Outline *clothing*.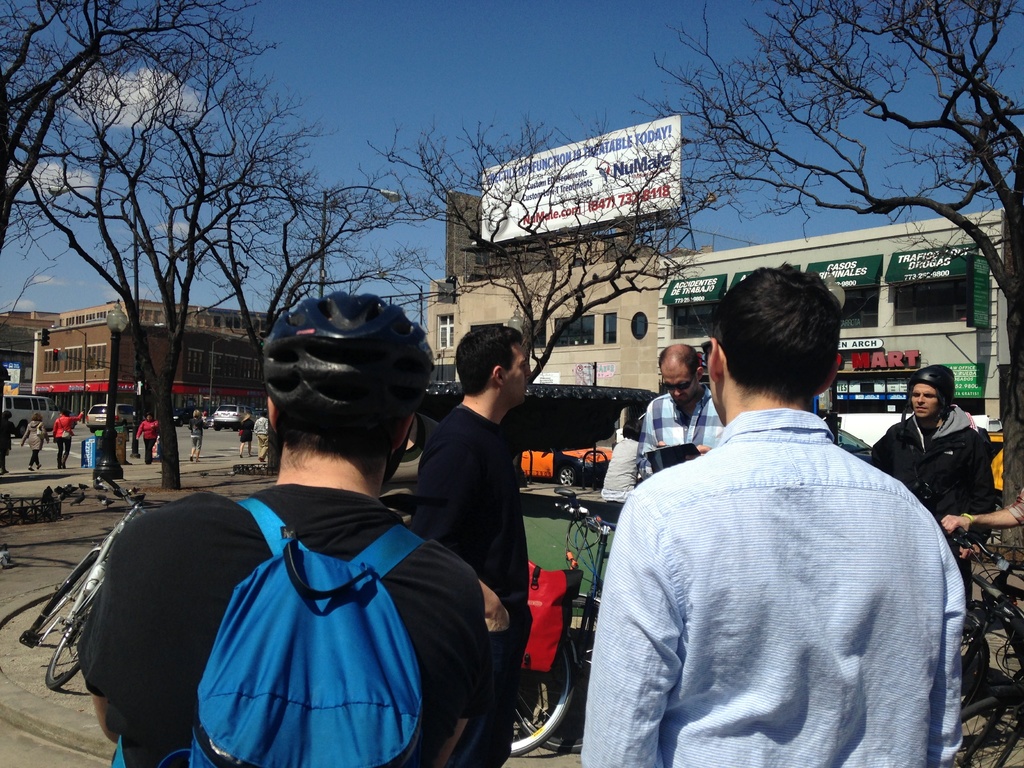
Outline: 640 393 724 455.
